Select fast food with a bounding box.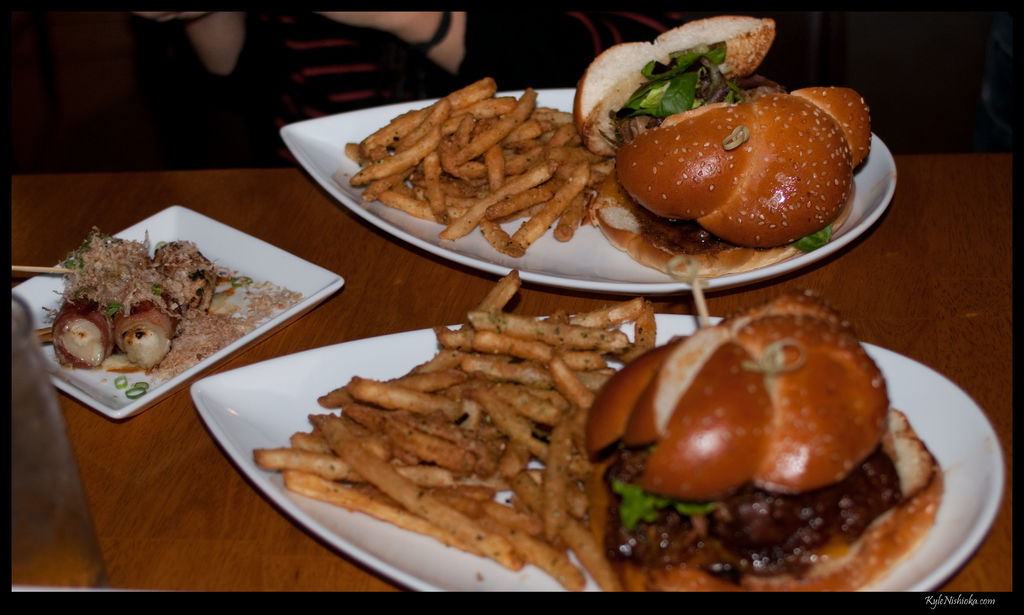
(417,149,454,222).
